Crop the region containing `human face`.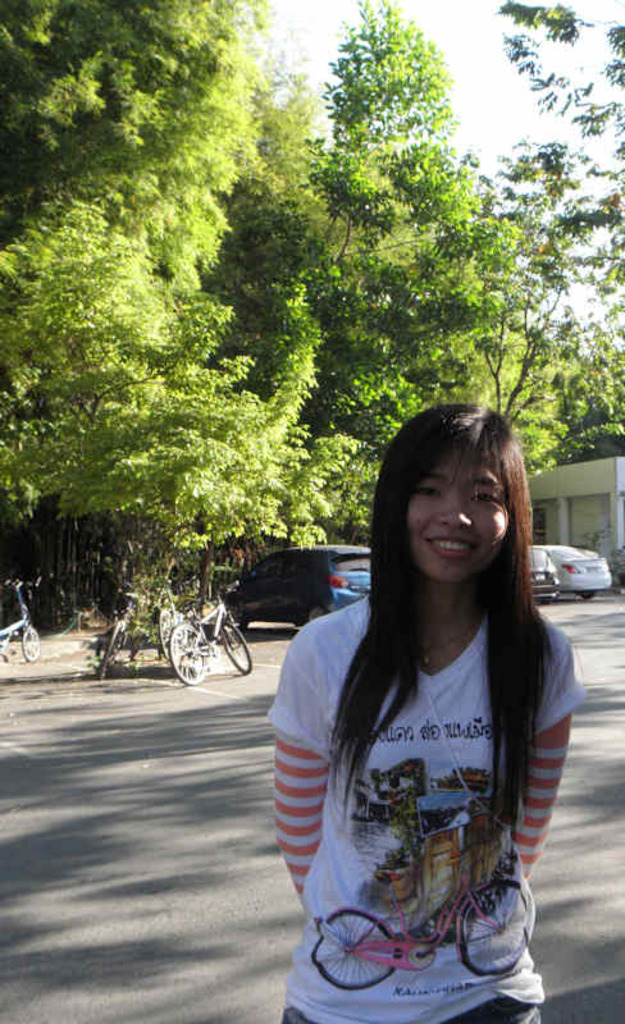
Crop region: [405,440,514,579].
